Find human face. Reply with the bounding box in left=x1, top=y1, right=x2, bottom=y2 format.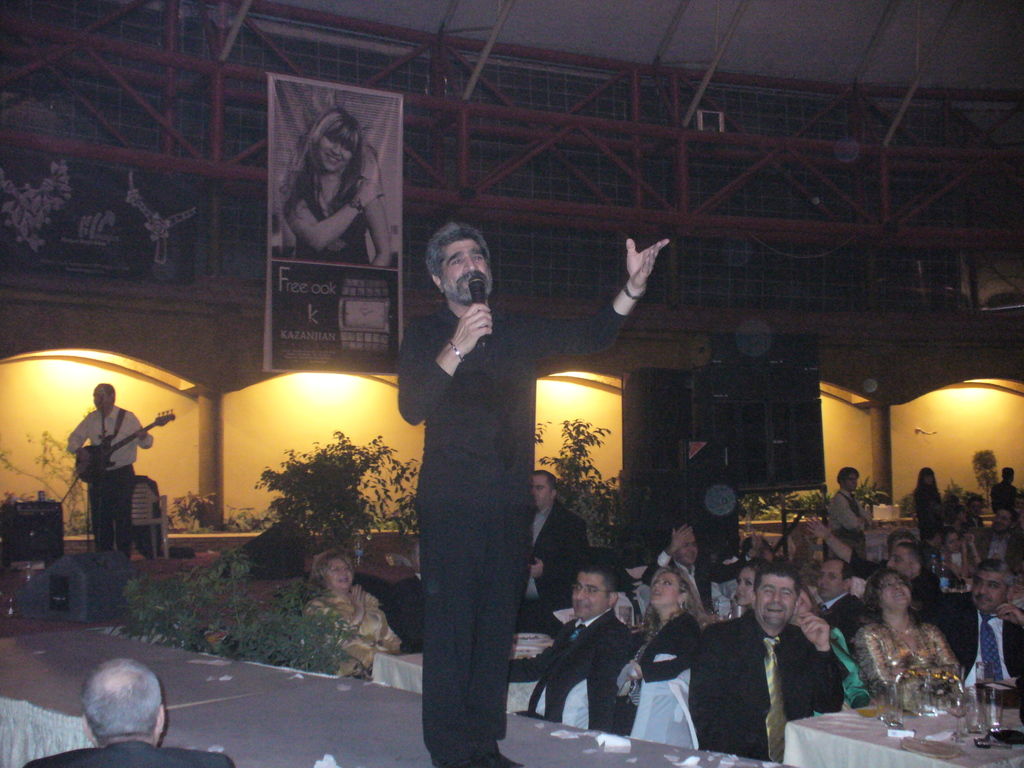
left=737, top=570, right=758, bottom=604.
